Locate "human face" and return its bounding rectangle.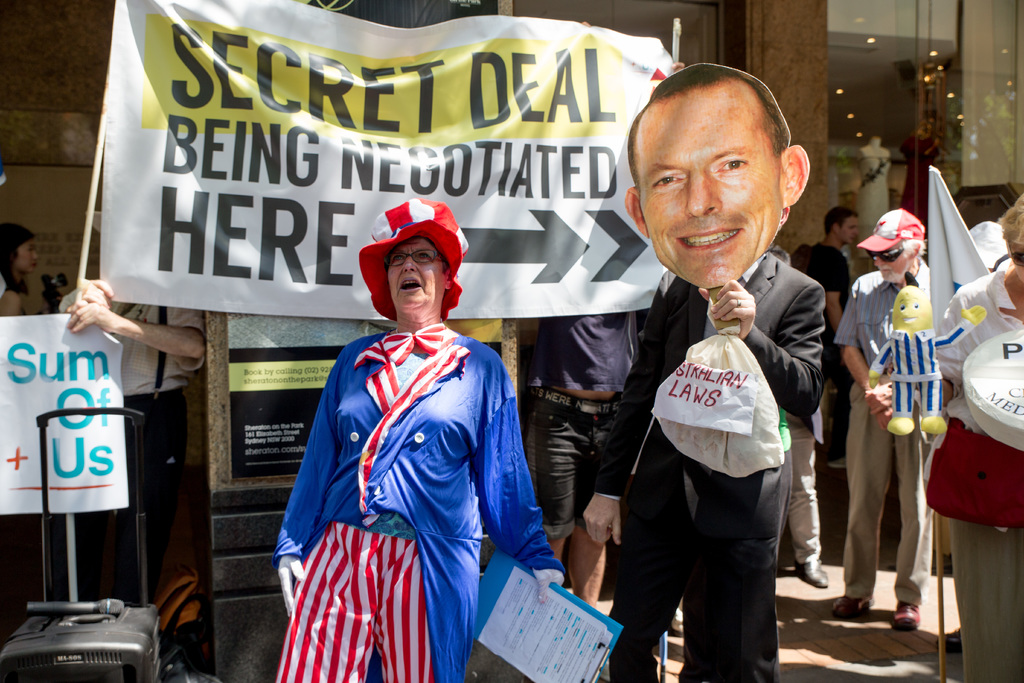
locate(15, 238, 36, 273).
